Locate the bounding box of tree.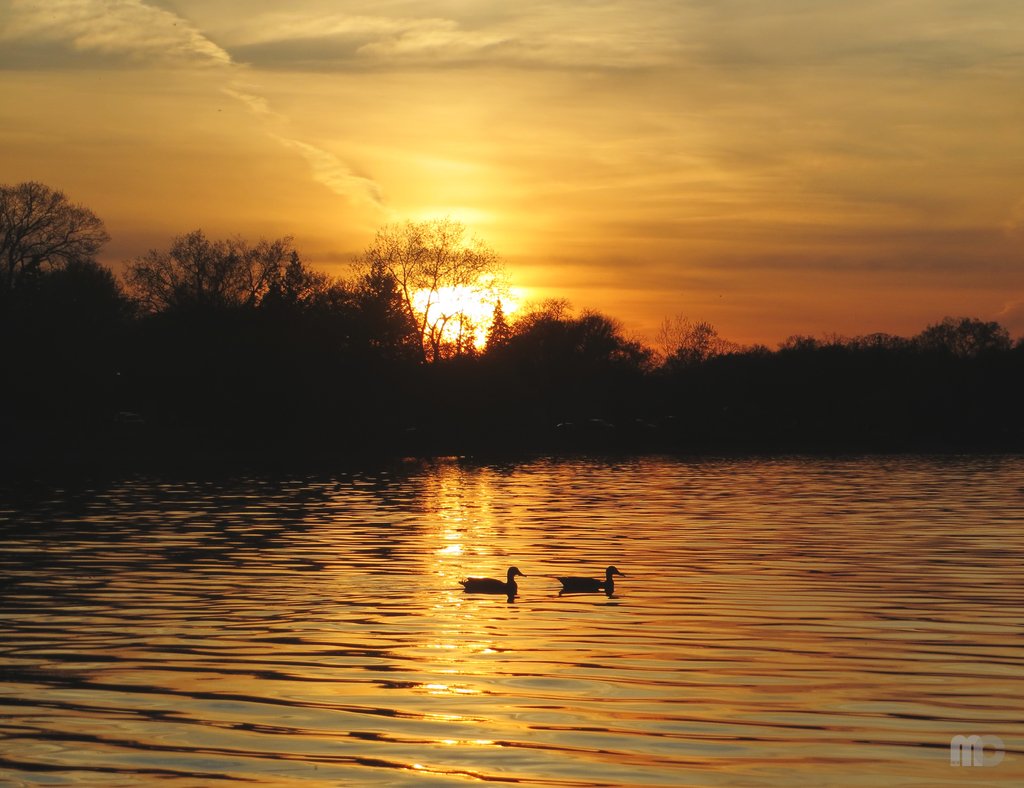
Bounding box: bbox(10, 157, 99, 280).
